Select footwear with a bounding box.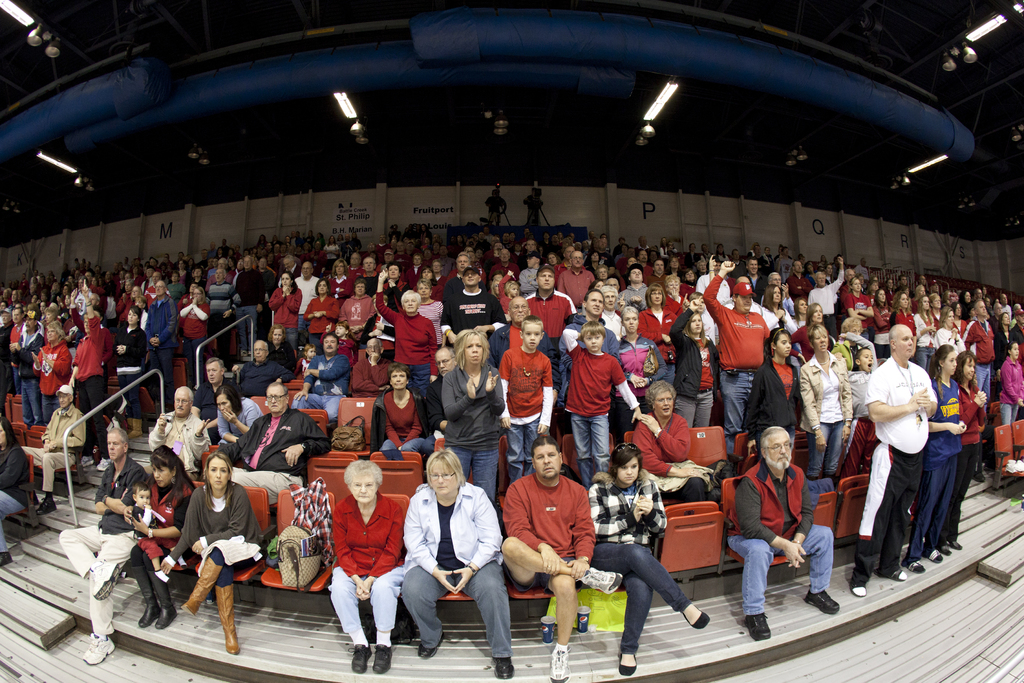
(919,548,943,561).
